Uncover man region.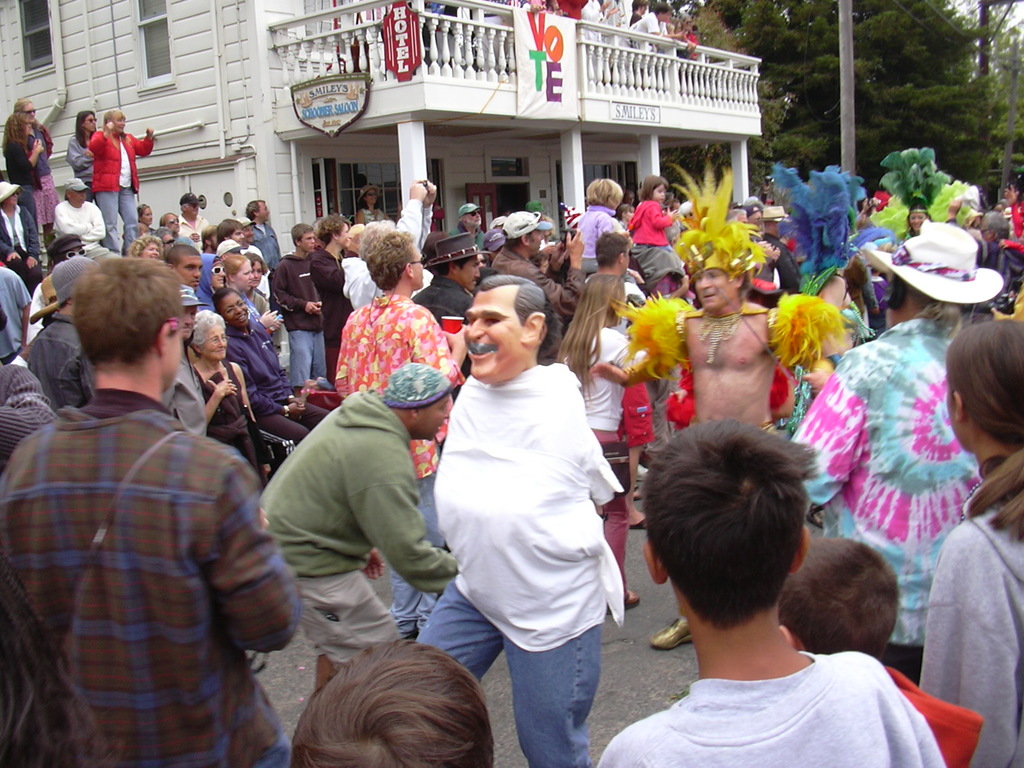
Uncovered: <bbox>631, 242, 820, 655</bbox>.
